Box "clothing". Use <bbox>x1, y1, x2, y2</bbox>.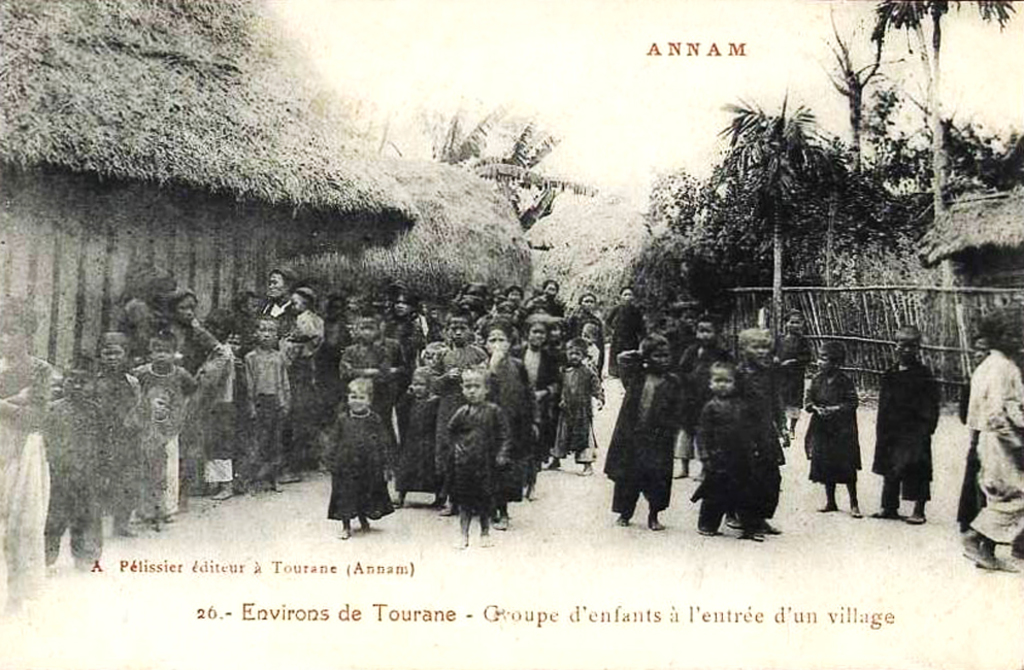
<bbox>955, 379, 981, 527</bbox>.
